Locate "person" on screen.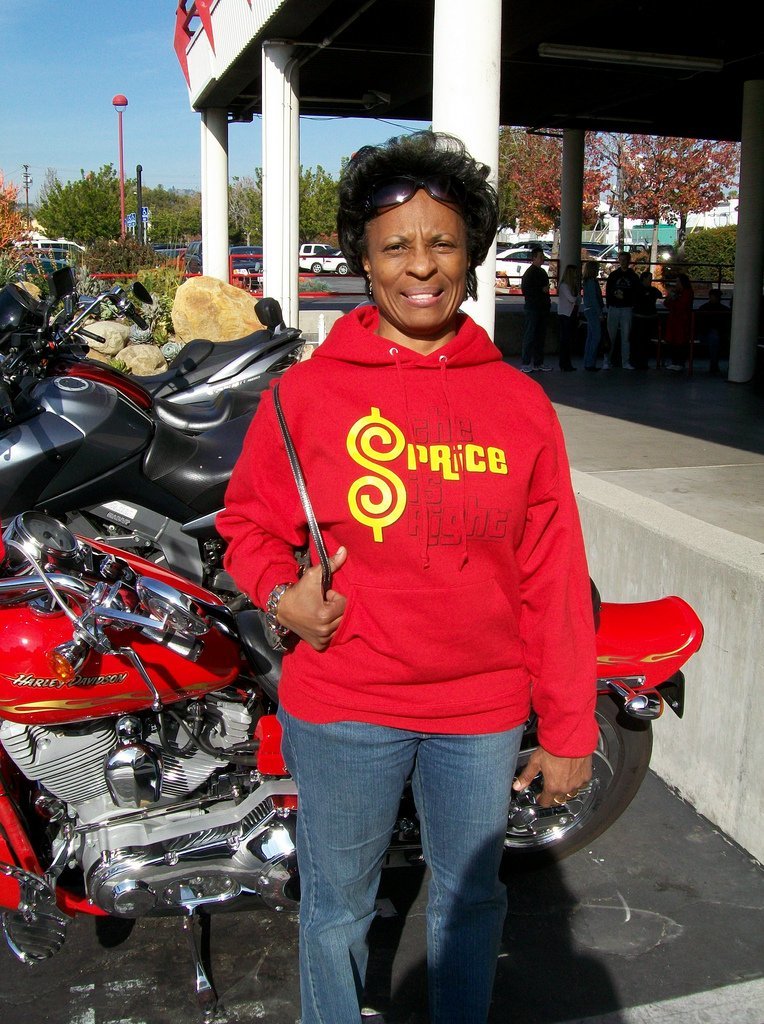
On screen at region(637, 267, 654, 355).
